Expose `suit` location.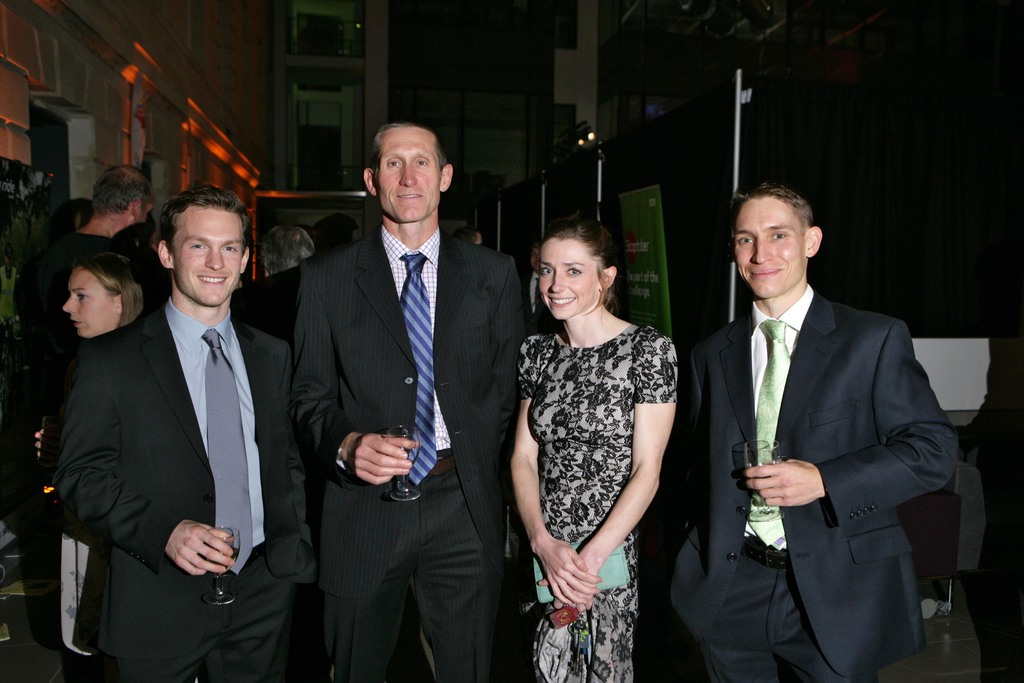
Exposed at (x1=279, y1=223, x2=530, y2=682).
